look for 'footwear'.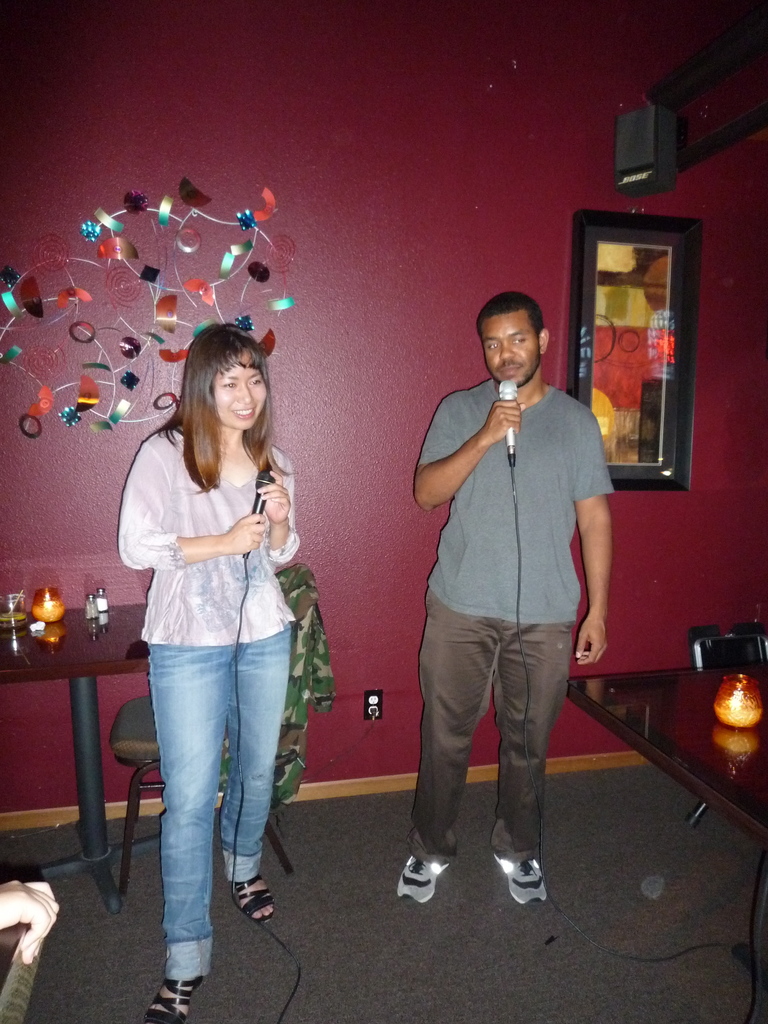
Found: bbox(138, 979, 201, 1023).
